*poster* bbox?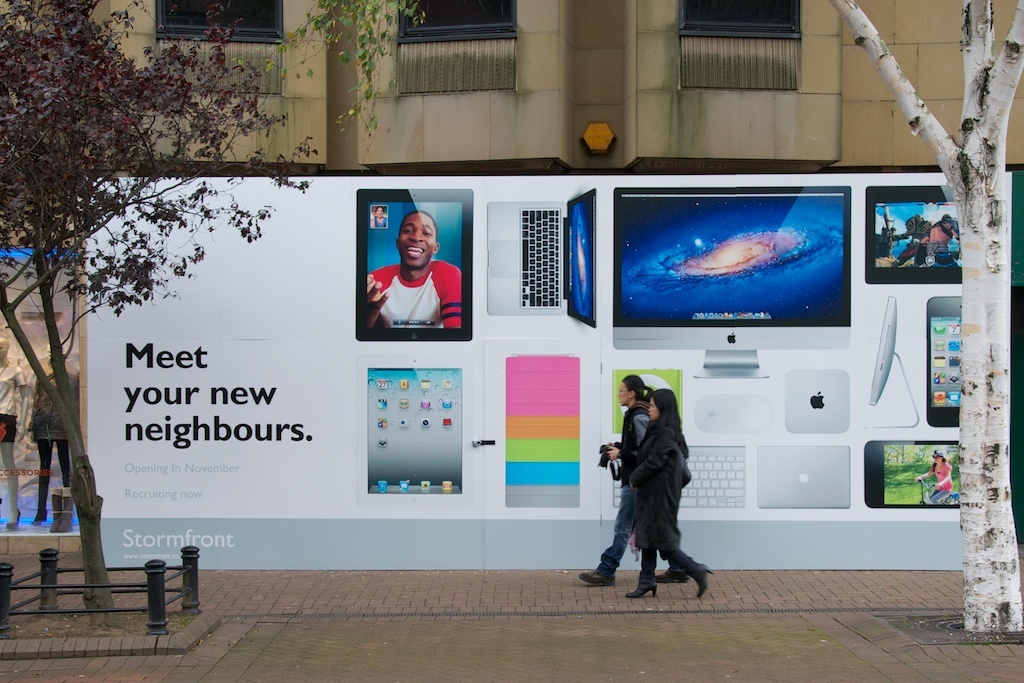
bbox(87, 179, 1012, 570)
